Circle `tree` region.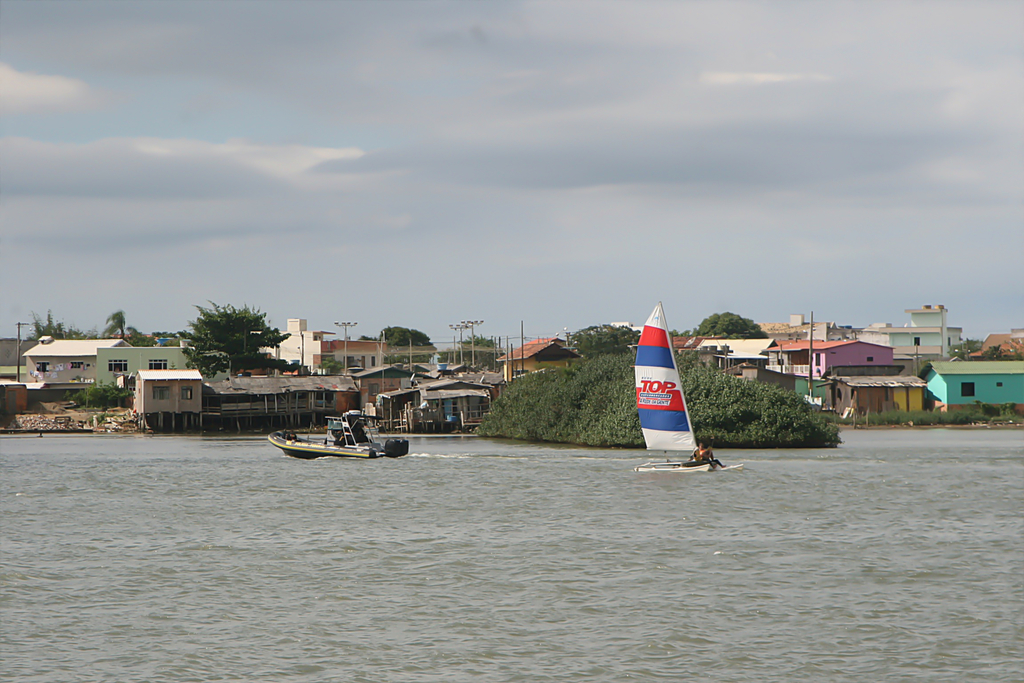
Region: box=[32, 308, 101, 340].
